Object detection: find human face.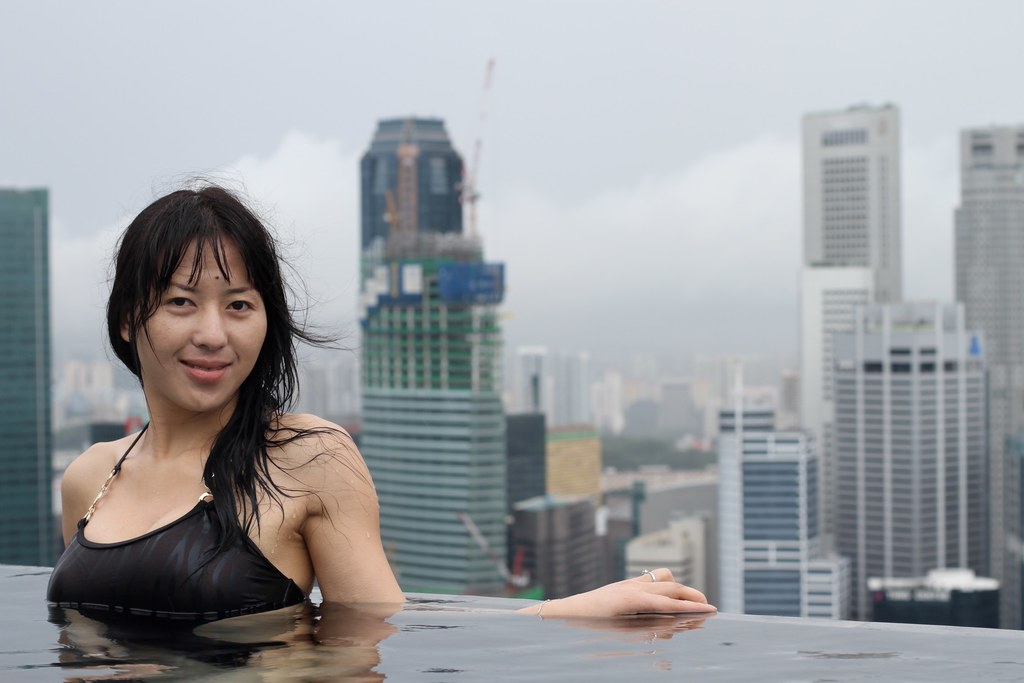
<box>129,231,273,410</box>.
